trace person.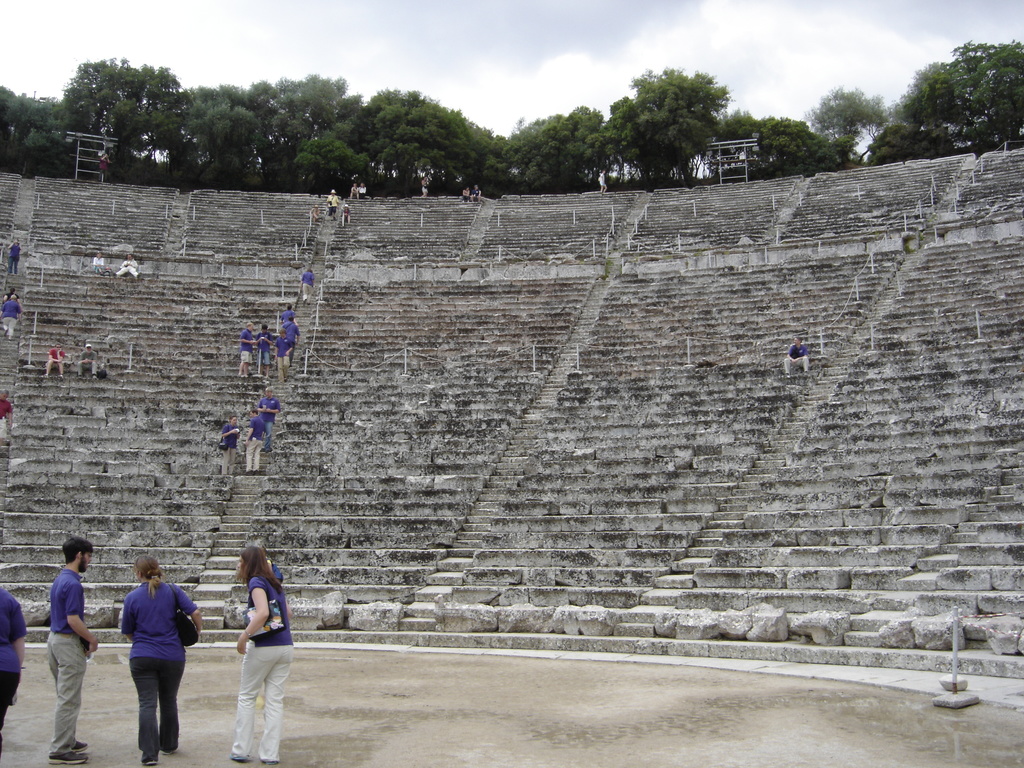
Traced to {"left": 283, "top": 316, "right": 297, "bottom": 344}.
